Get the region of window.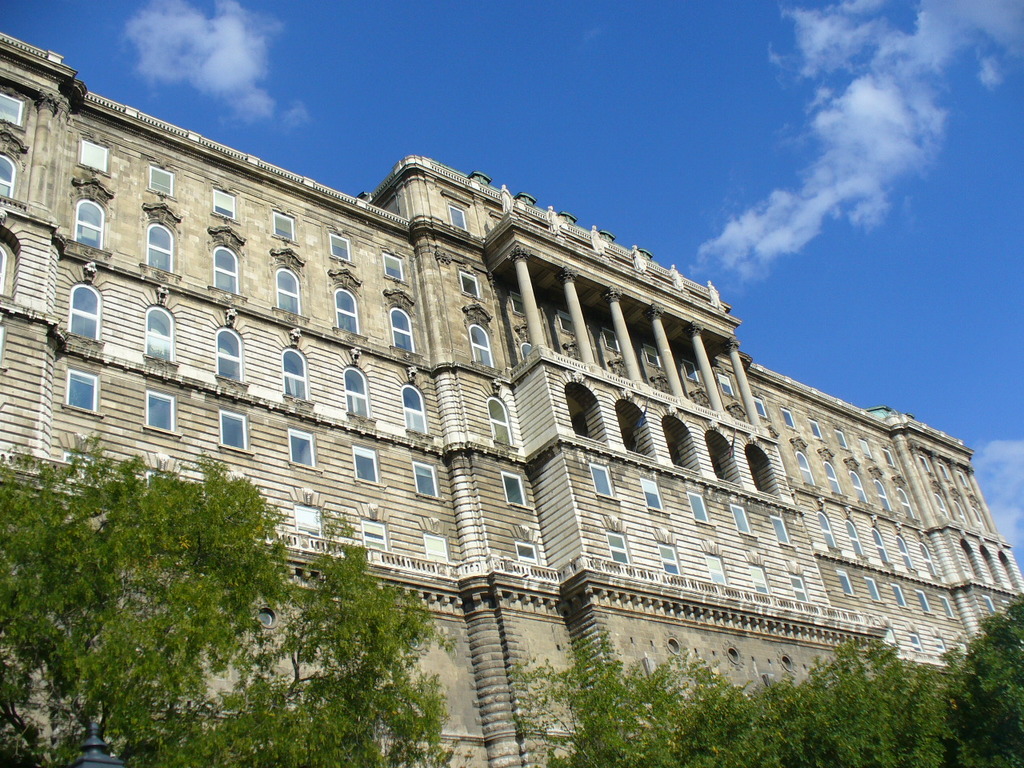
783,405,795,429.
